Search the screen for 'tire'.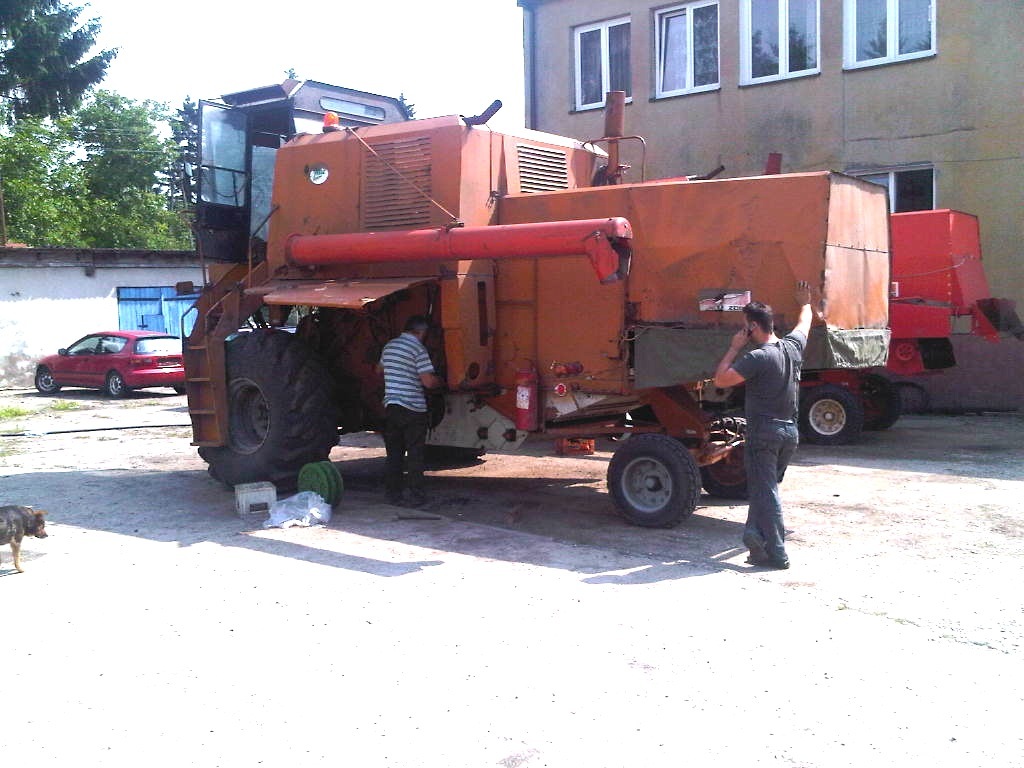
Found at pyautogui.locateOnScreen(31, 369, 57, 395).
